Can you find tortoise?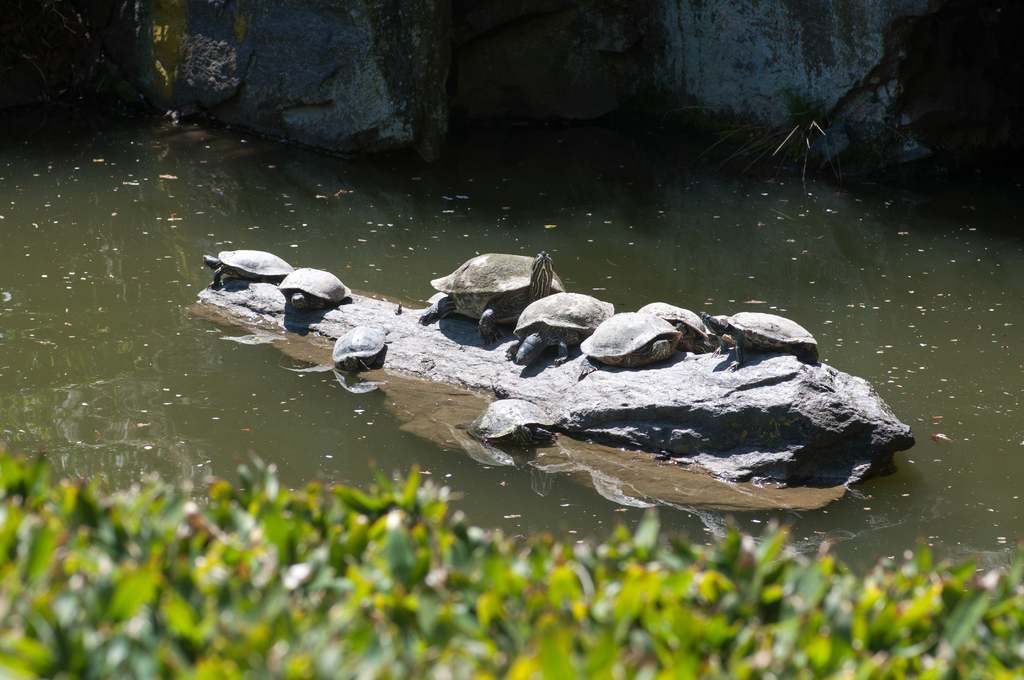
Yes, bounding box: BBox(582, 312, 681, 371).
